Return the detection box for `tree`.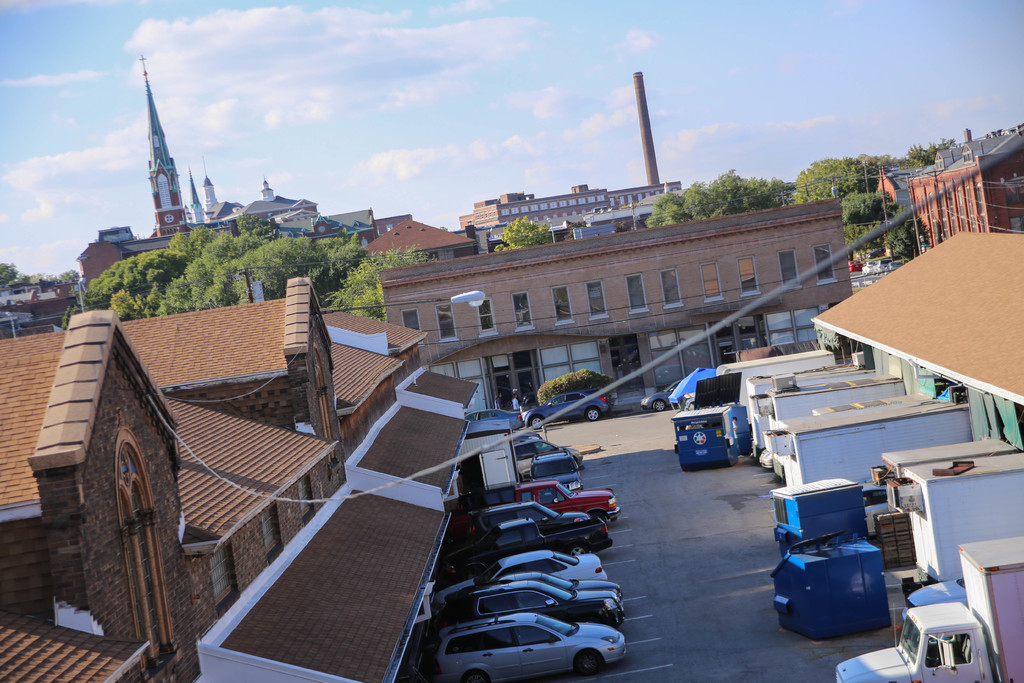
644,161,915,258.
